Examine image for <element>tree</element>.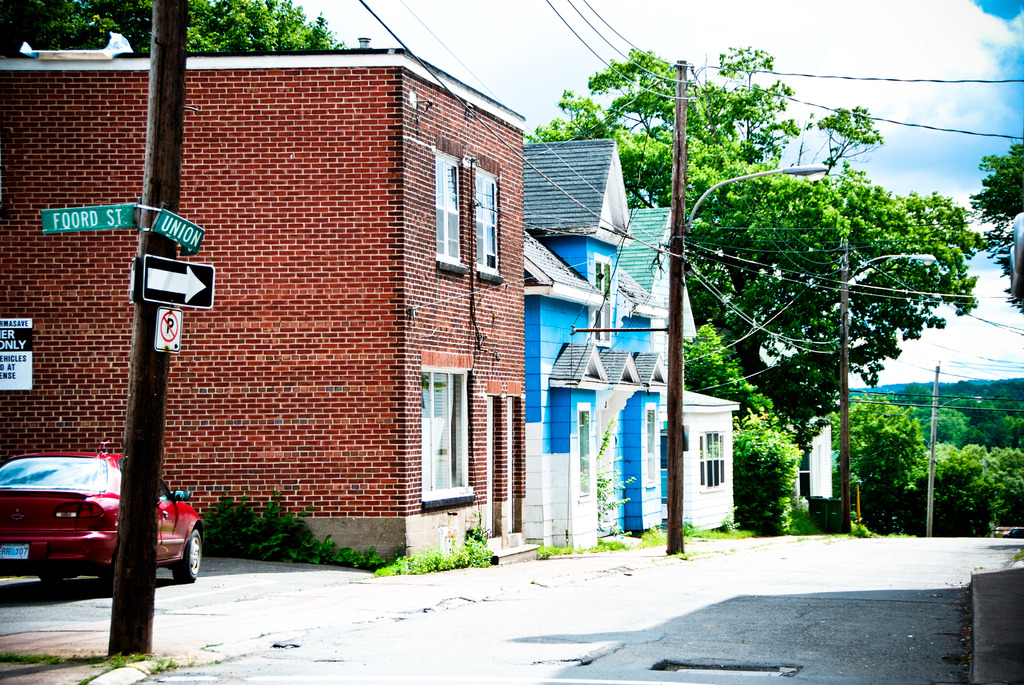
Examination result: <box>0,0,345,59</box>.
